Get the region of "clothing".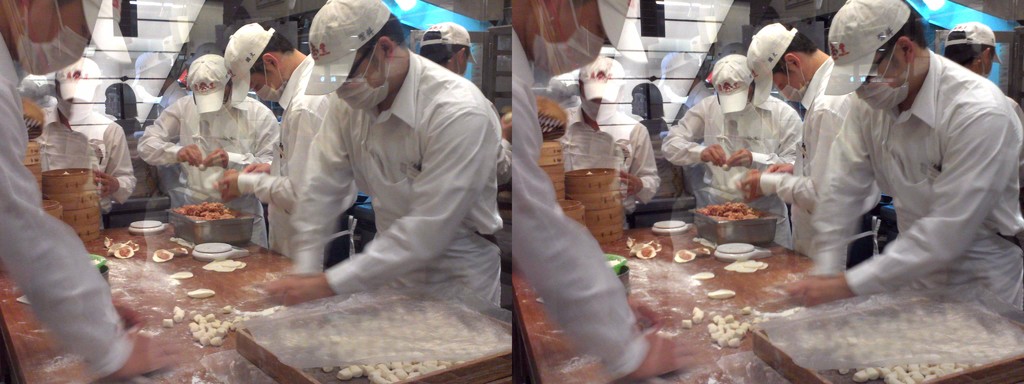
pyautogui.locateOnScreen(564, 107, 659, 198).
